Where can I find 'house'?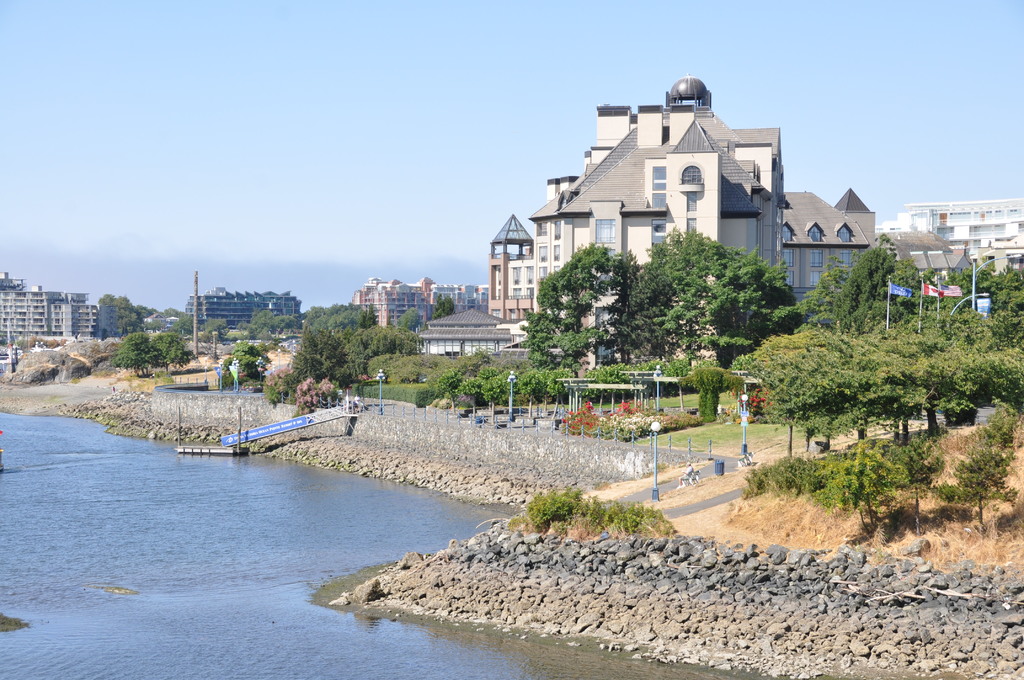
You can find it at (x1=472, y1=109, x2=881, y2=389).
